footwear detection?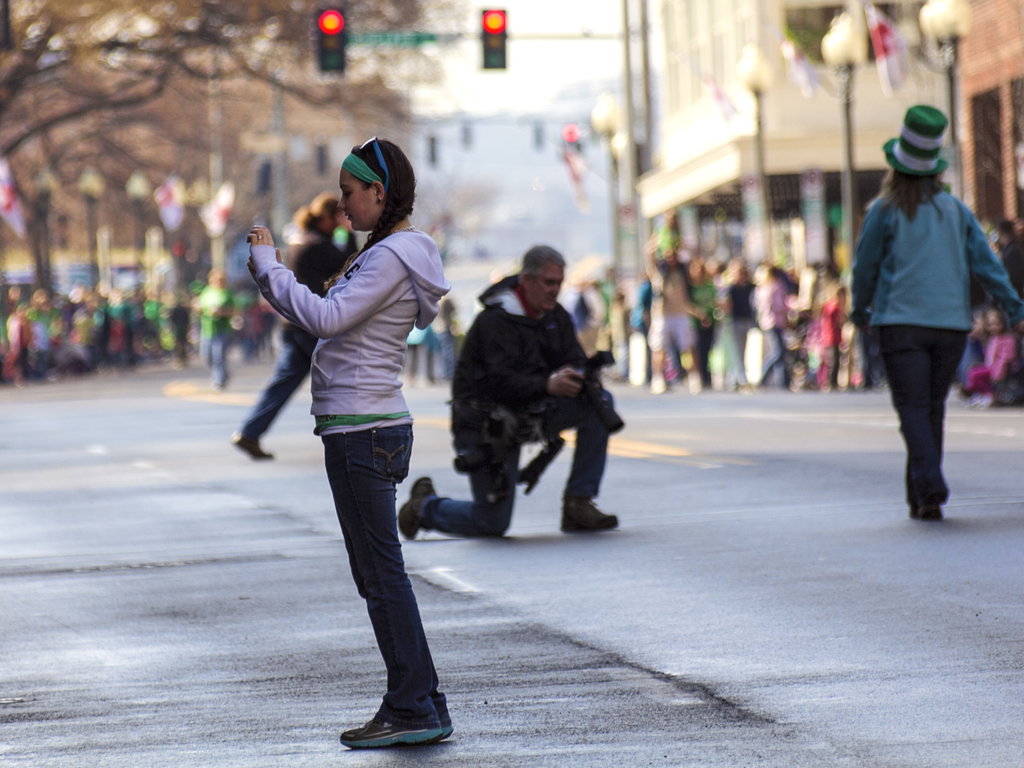
(left=336, top=698, right=439, bottom=753)
